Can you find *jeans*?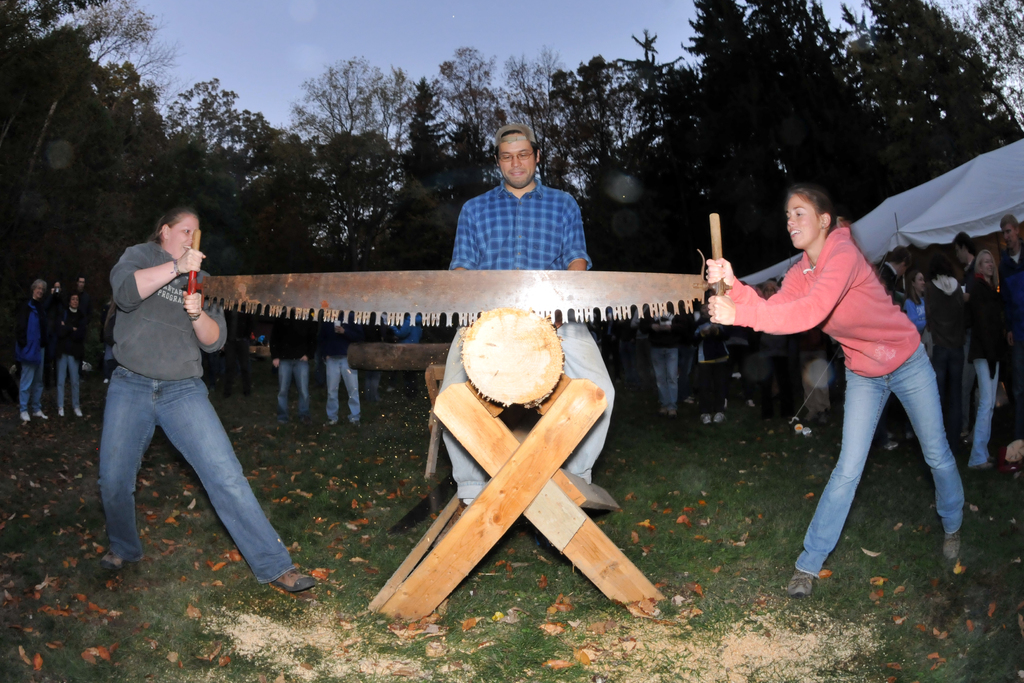
Yes, bounding box: [x1=280, y1=350, x2=308, y2=413].
